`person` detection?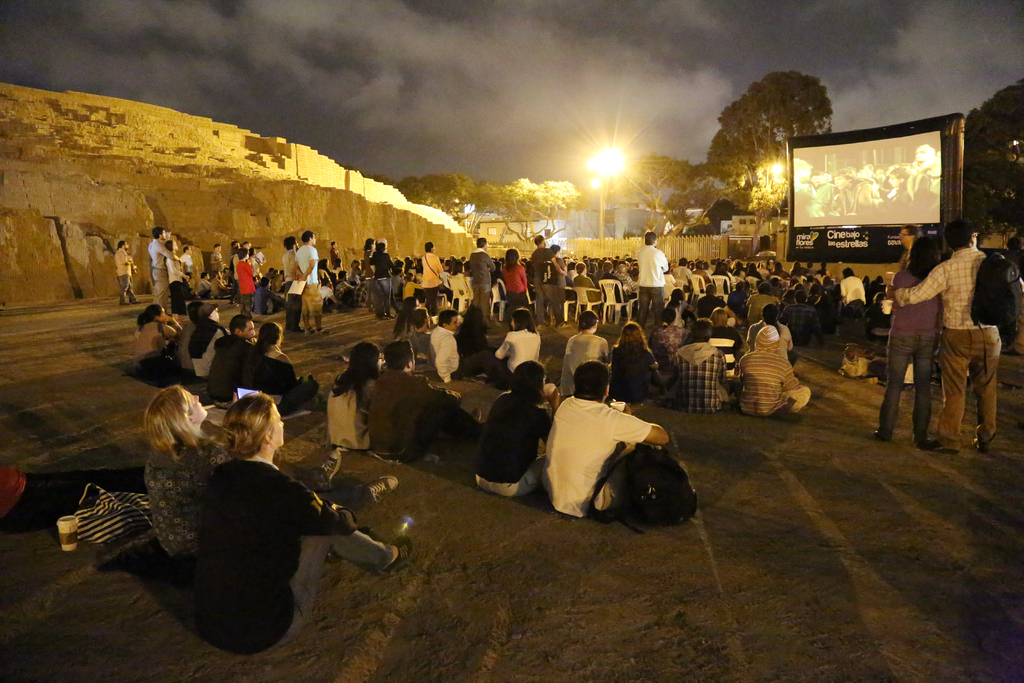
l=191, t=390, r=413, b=652
